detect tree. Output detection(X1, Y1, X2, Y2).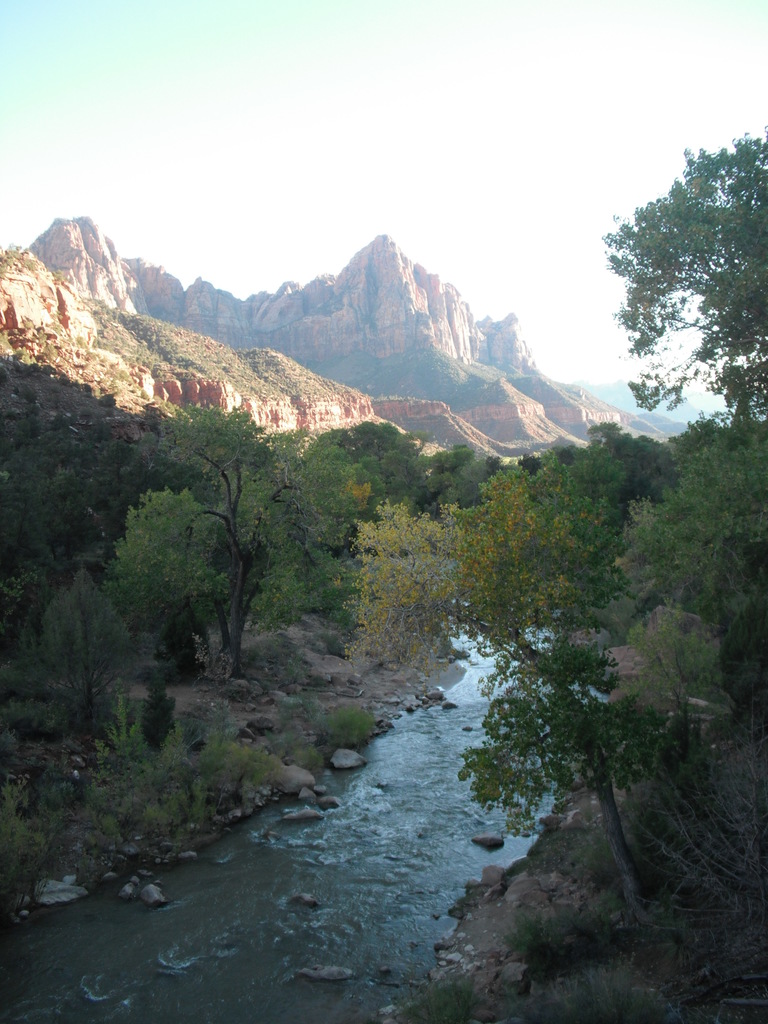
detection(340, 457, 667, 949).
